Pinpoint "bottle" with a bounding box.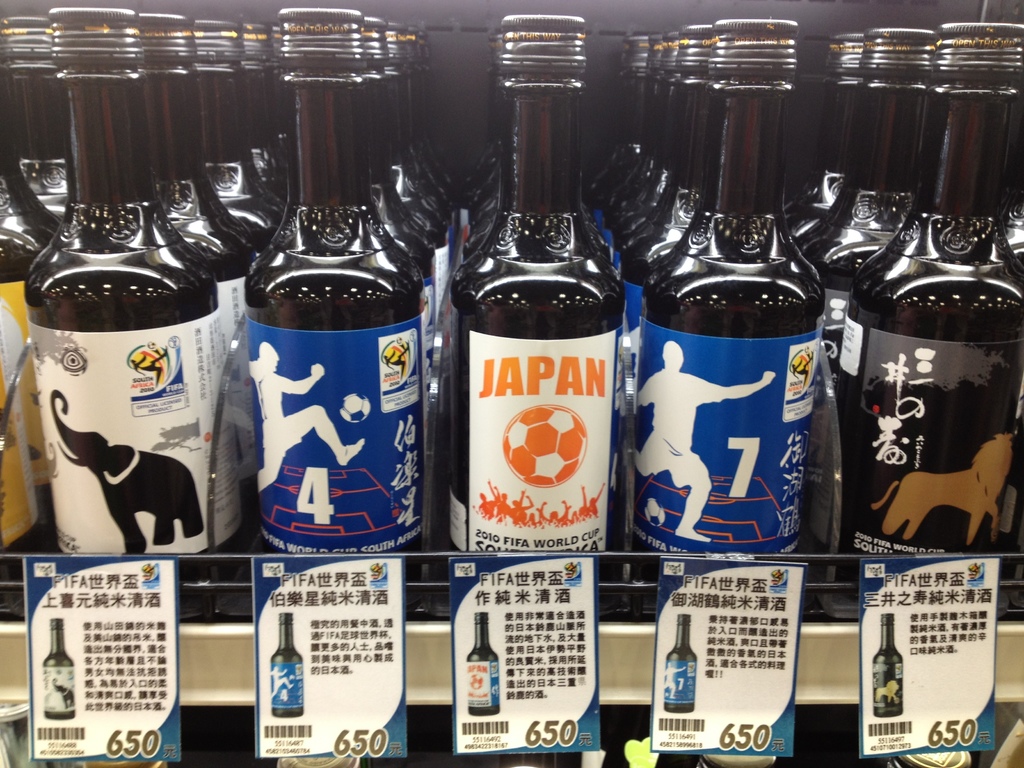
(x1=262, y1=612, x2=316, y2=717).
